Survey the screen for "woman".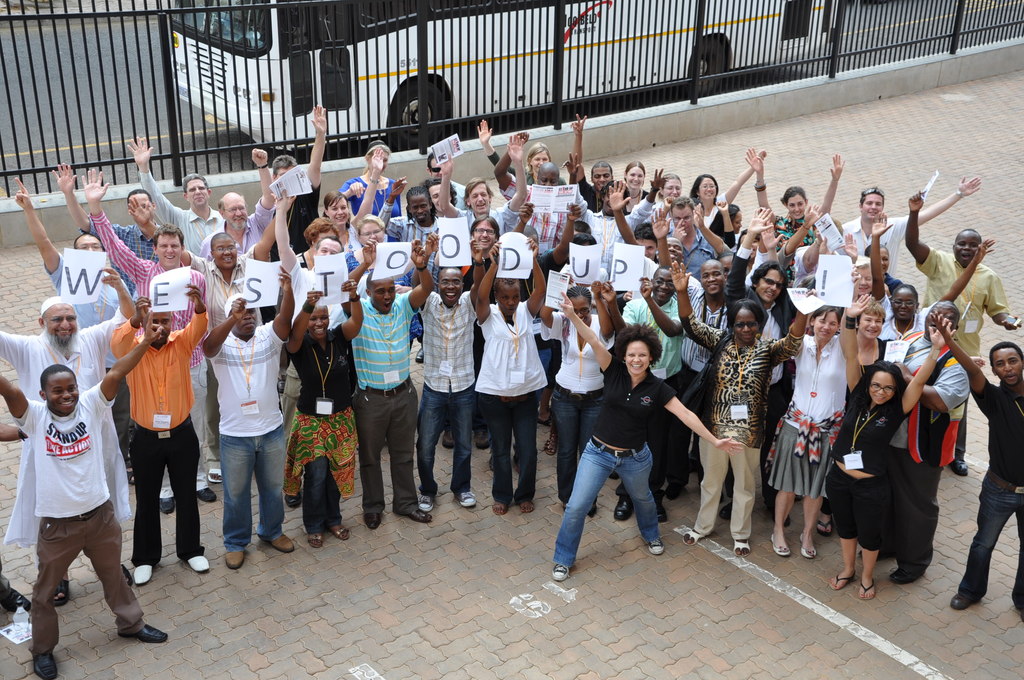
Survey found: (765,307,852,560).
